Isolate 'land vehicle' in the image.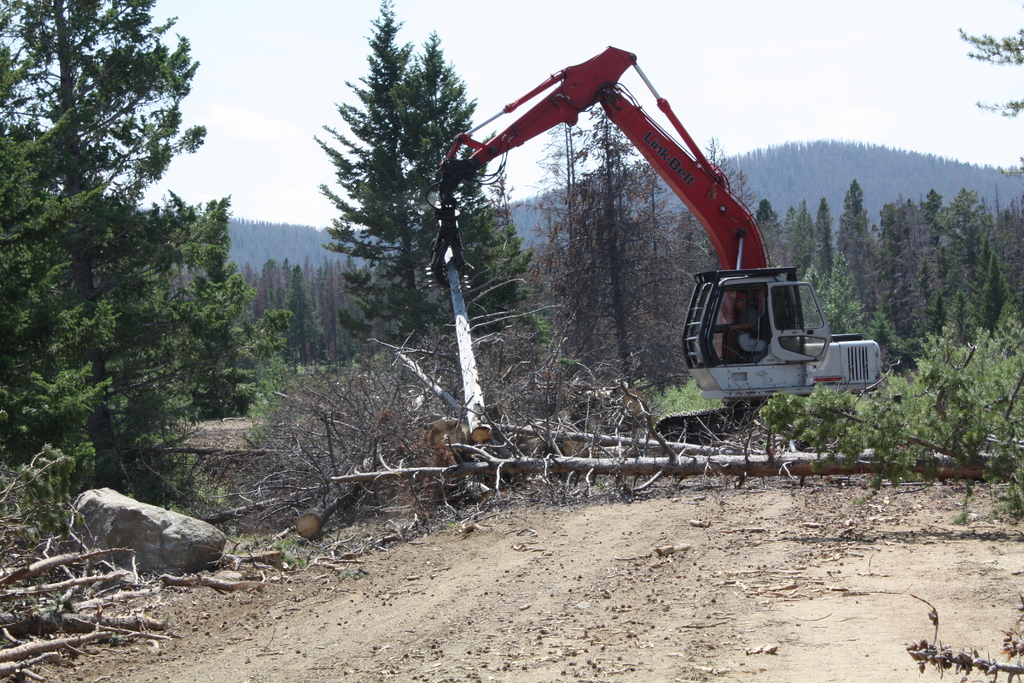
Isolated region: (440, 43, 883, 451).
